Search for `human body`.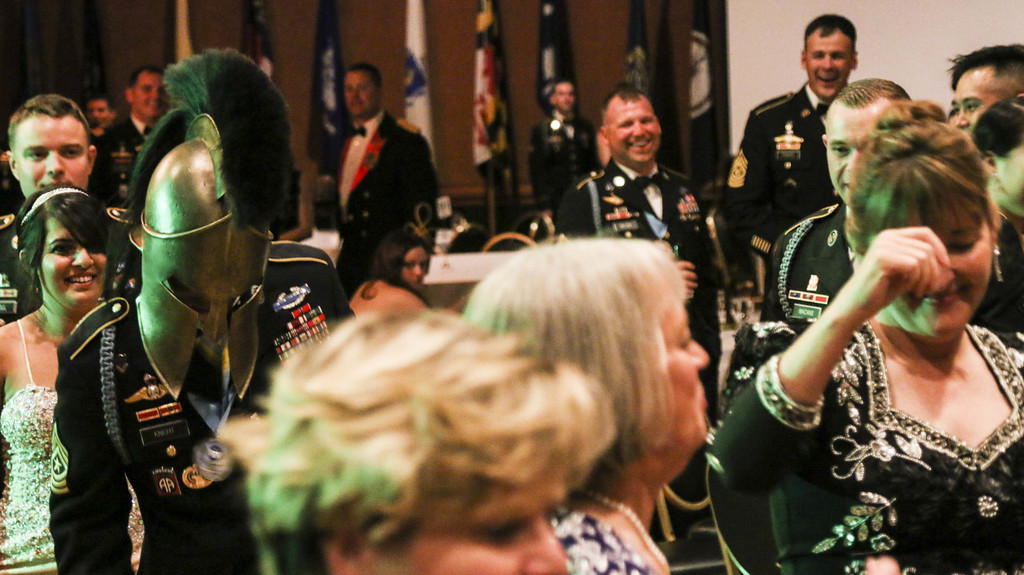
Found at (525, 81, 596, 214).
